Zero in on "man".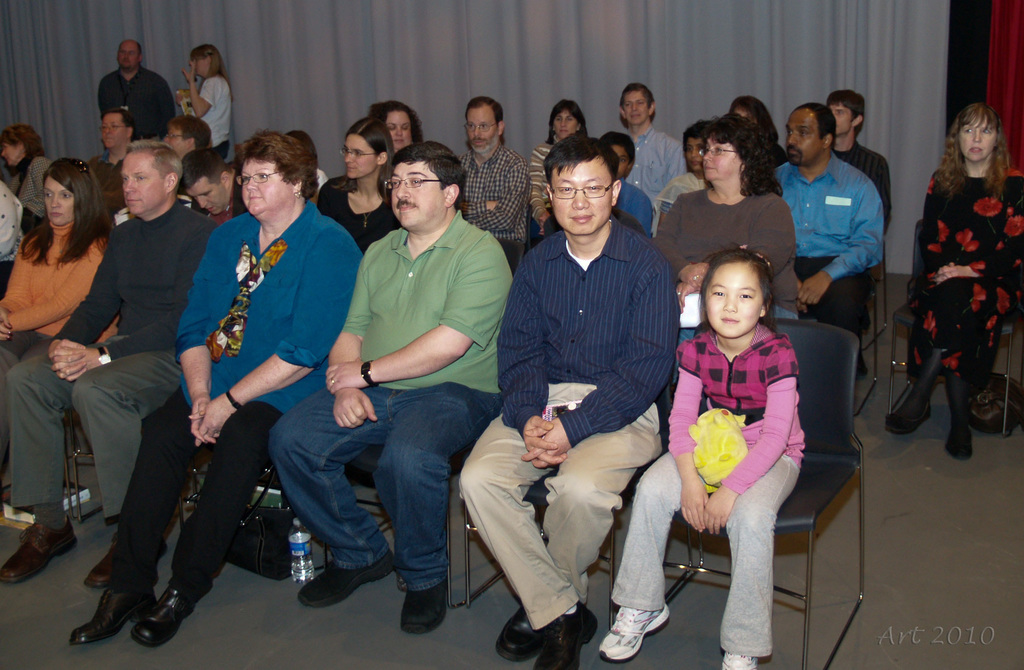
Zeroed in: {"left": 474, "top": 143, "right": 690, "bottom": 624}.
